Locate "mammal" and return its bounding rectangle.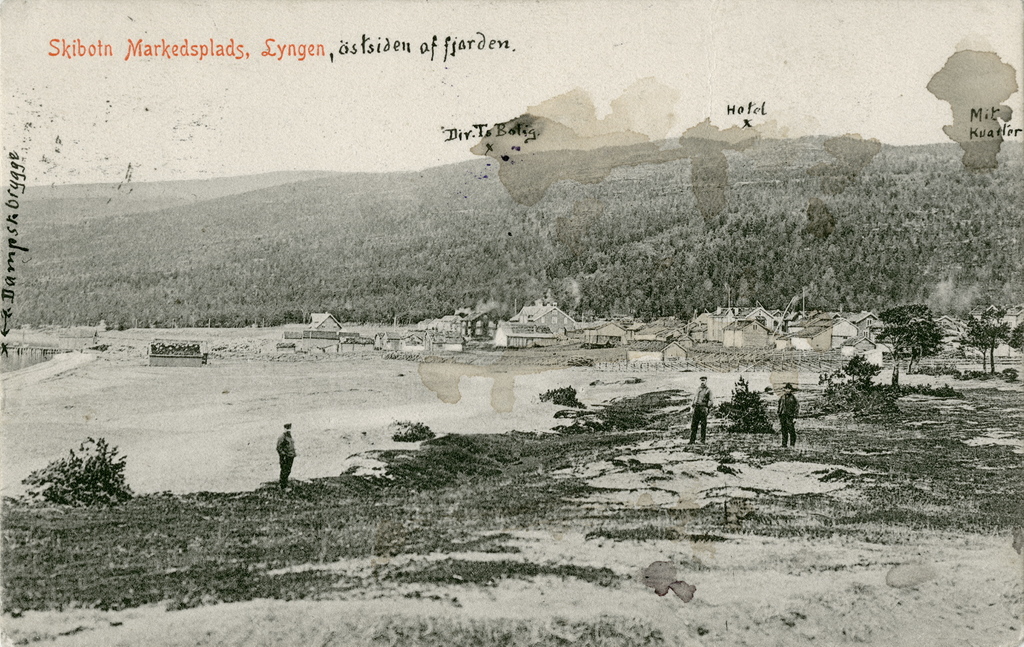
select_region(687, 376, 714, 447).
